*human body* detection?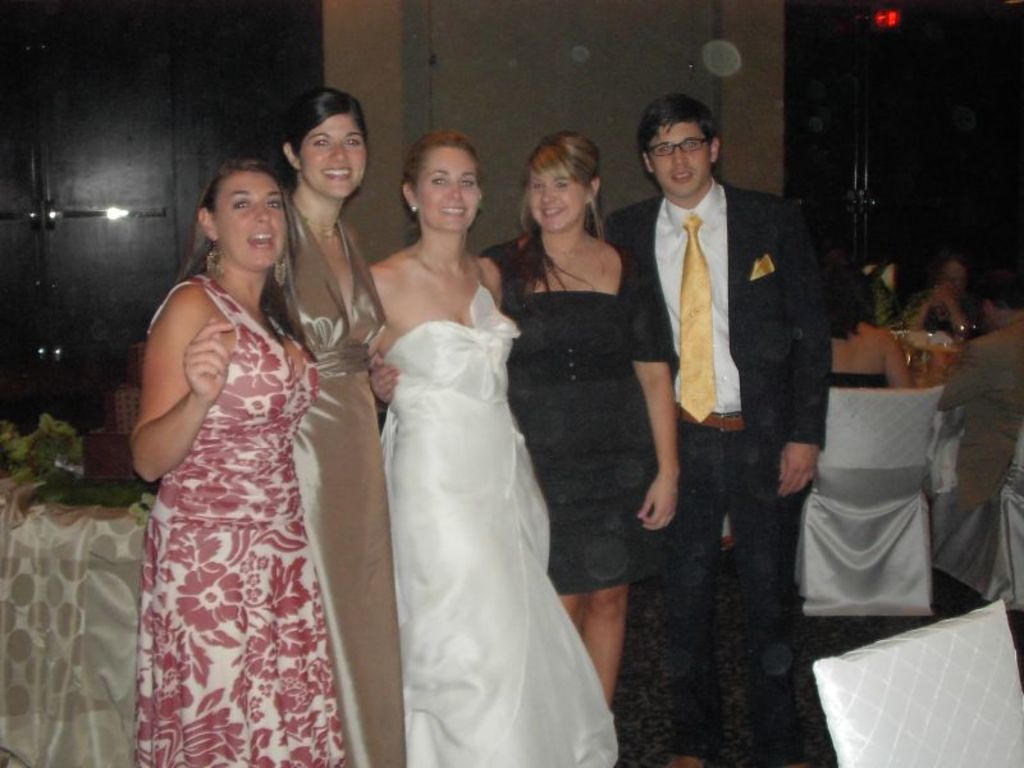
826, 274, 911, 392
